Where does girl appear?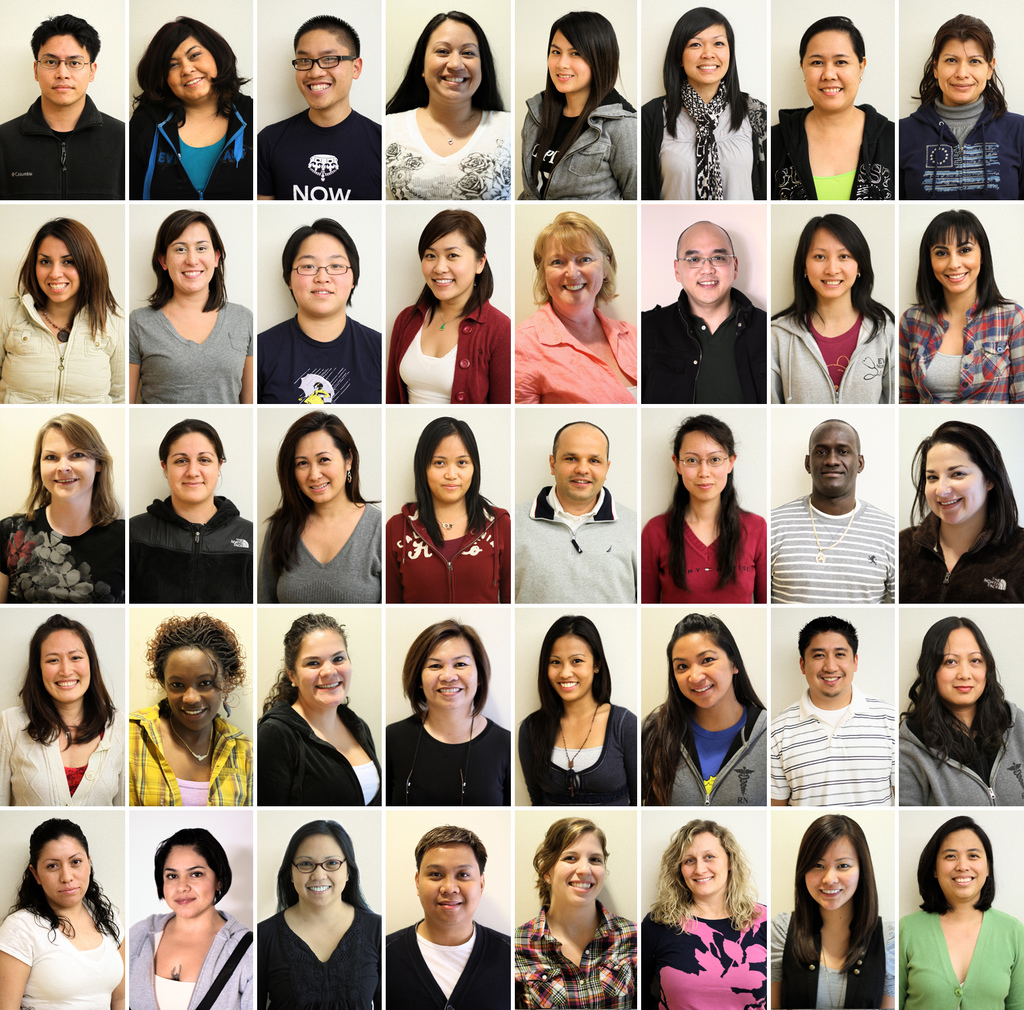
Appears at BBox(383, 10, 513, 203).
